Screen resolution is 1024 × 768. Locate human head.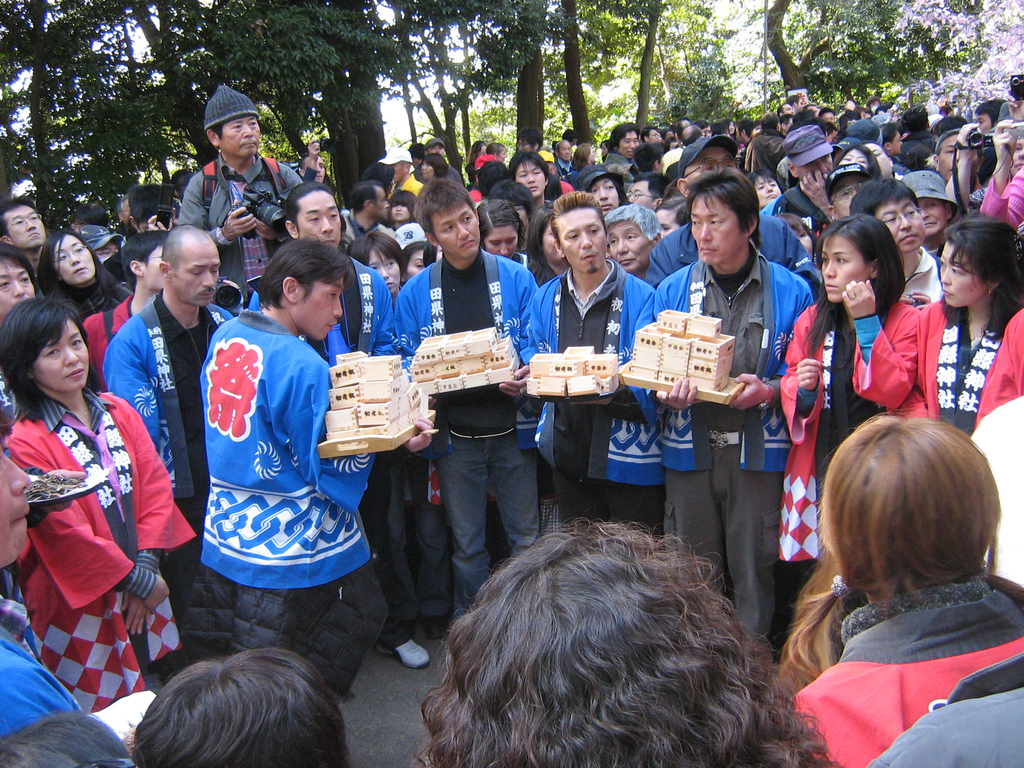
crop(116, 232, 166, 298).
